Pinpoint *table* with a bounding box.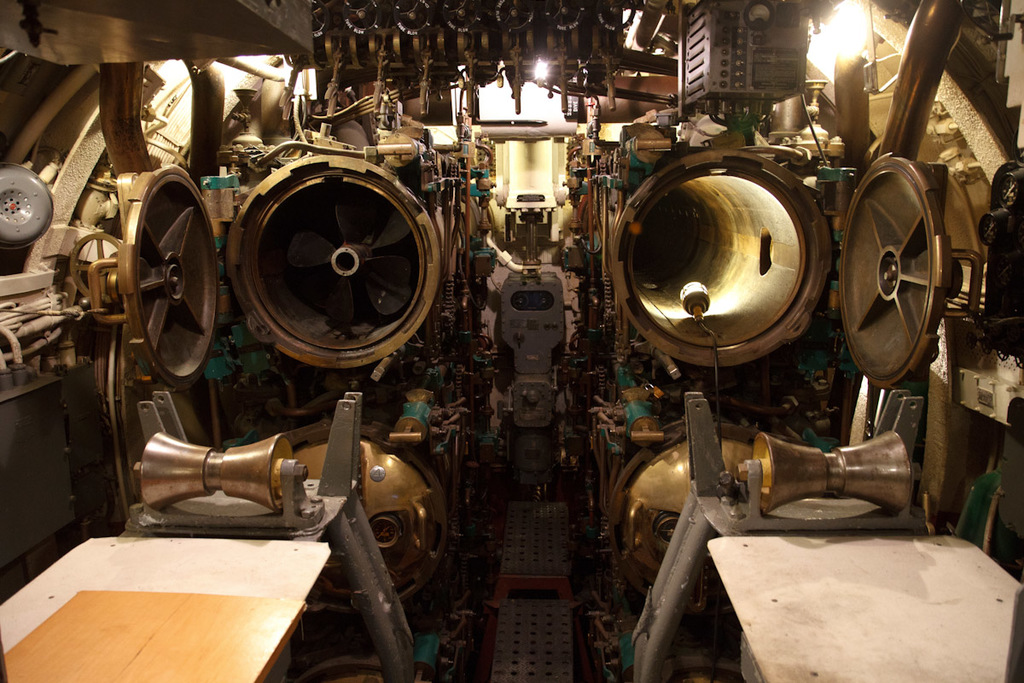
[704,534,1019,682].
